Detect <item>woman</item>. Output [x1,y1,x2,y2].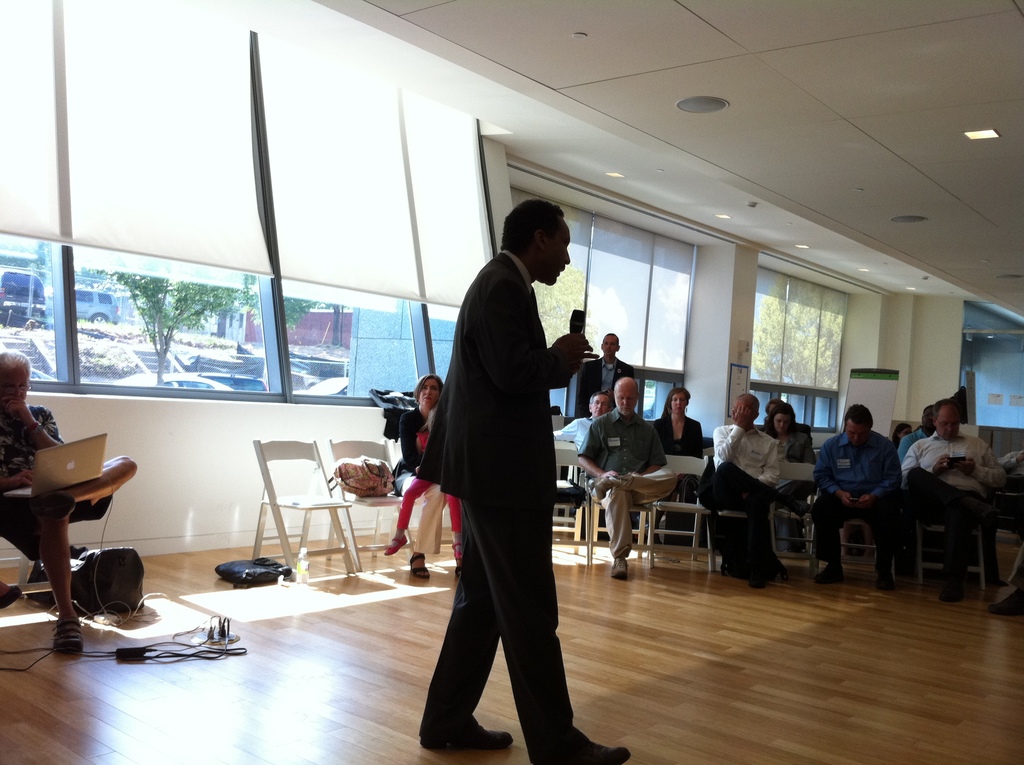
[762,402,815,508].
